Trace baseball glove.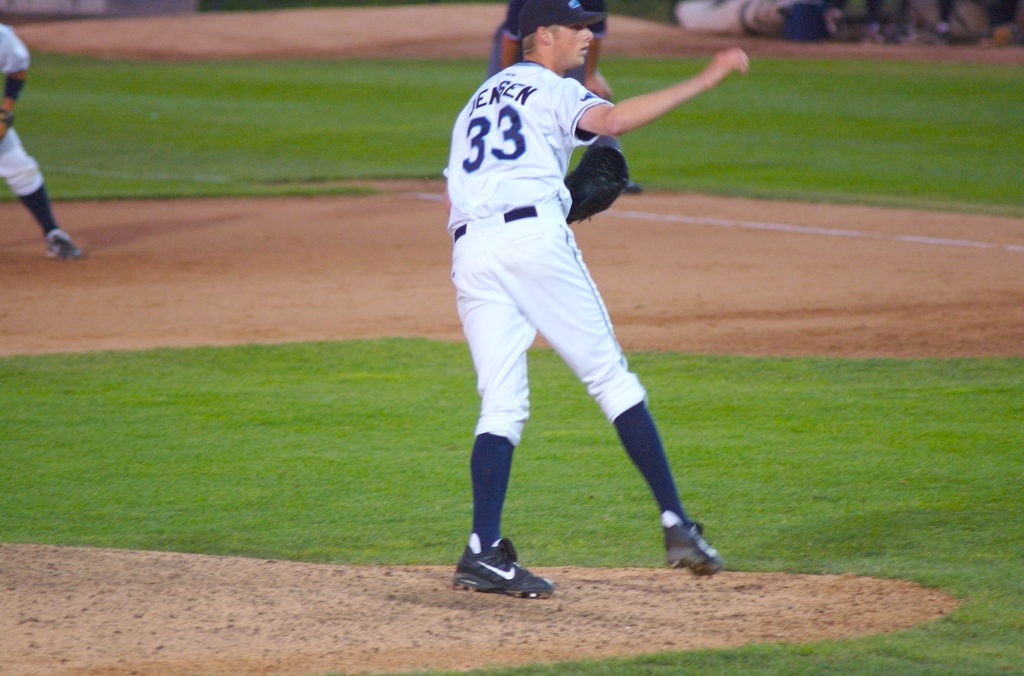
Traced to {"left": 563, "top": 144, "right": 632, "bottom": 224}.
